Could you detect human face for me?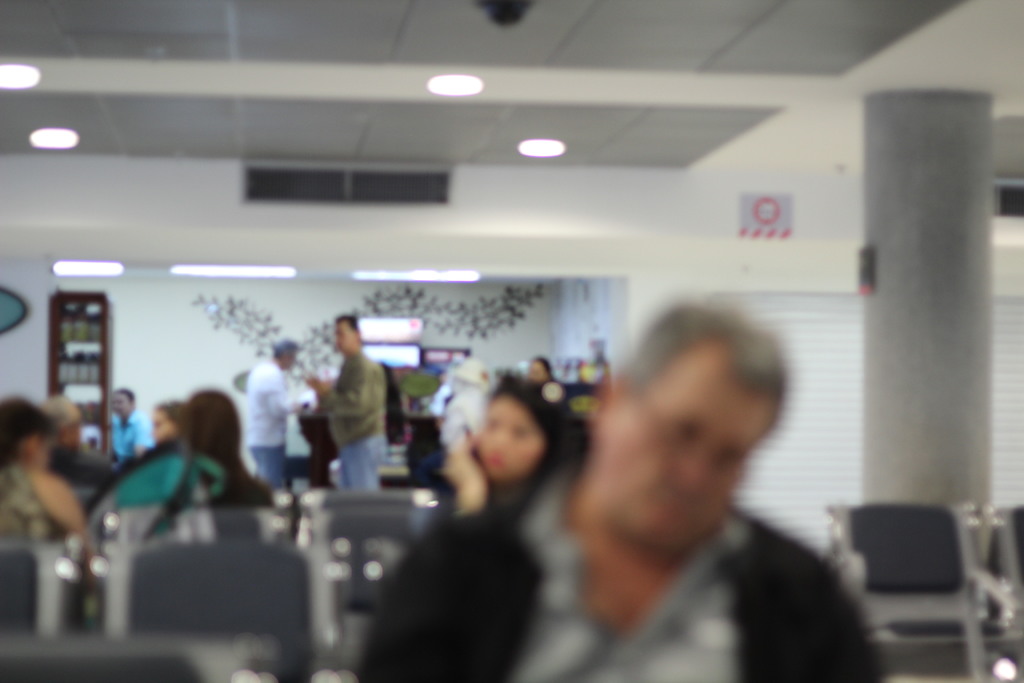
Detection result: (x1=611, y1=348, x2=768, y2=553).
